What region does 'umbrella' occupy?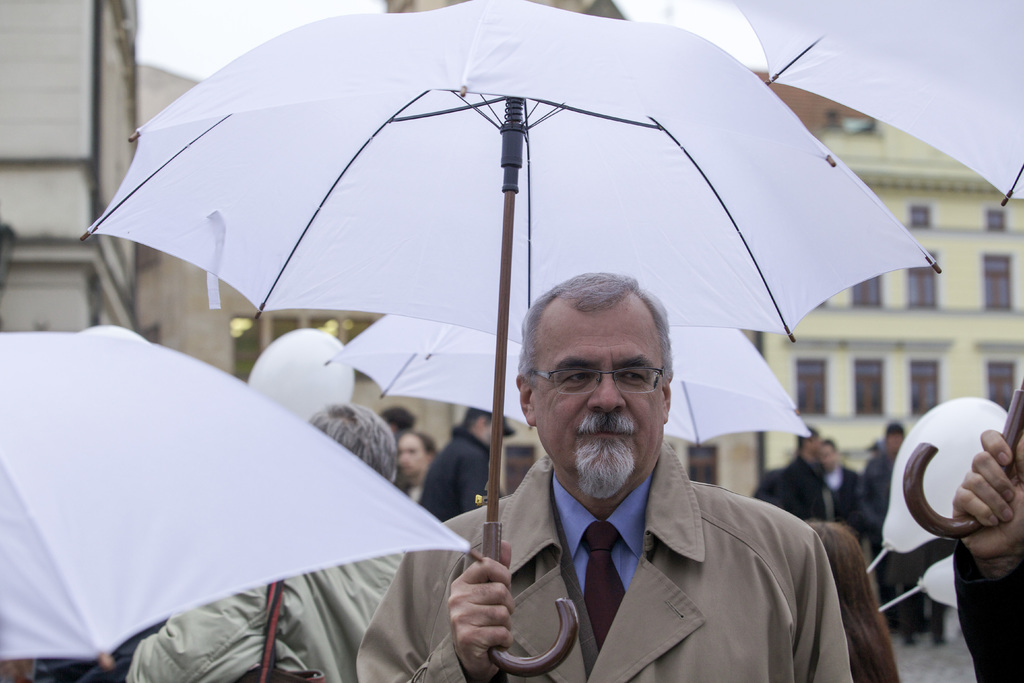
<box>323,315,813,446</box>.
